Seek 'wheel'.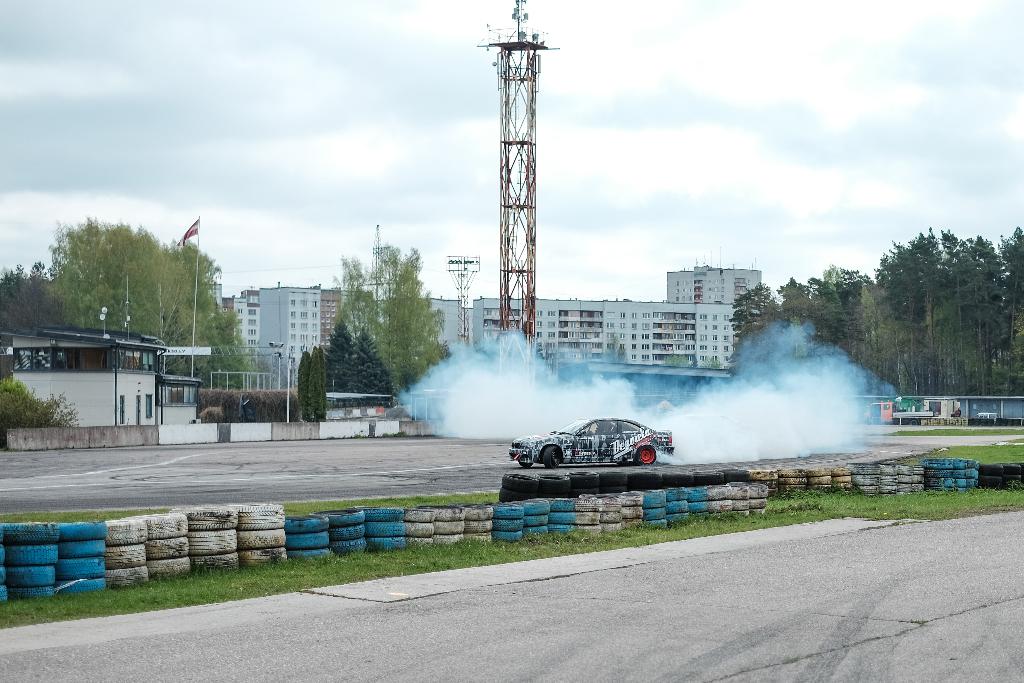
l=634, t=440, r=656, b=465.
